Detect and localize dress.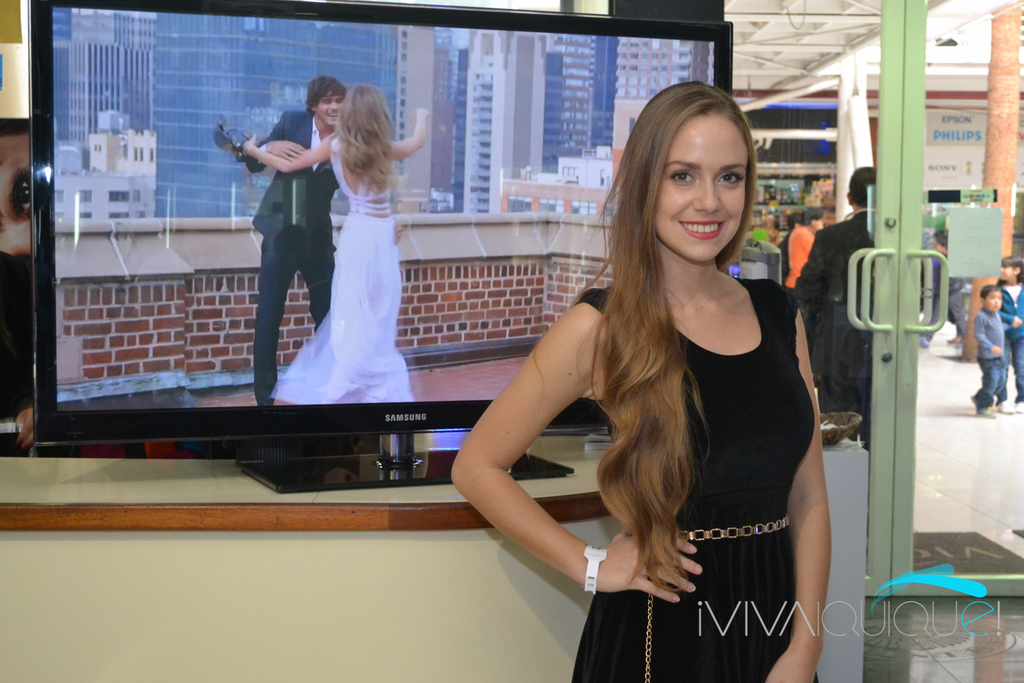
Localized at region(573, 278, 816, 682).
